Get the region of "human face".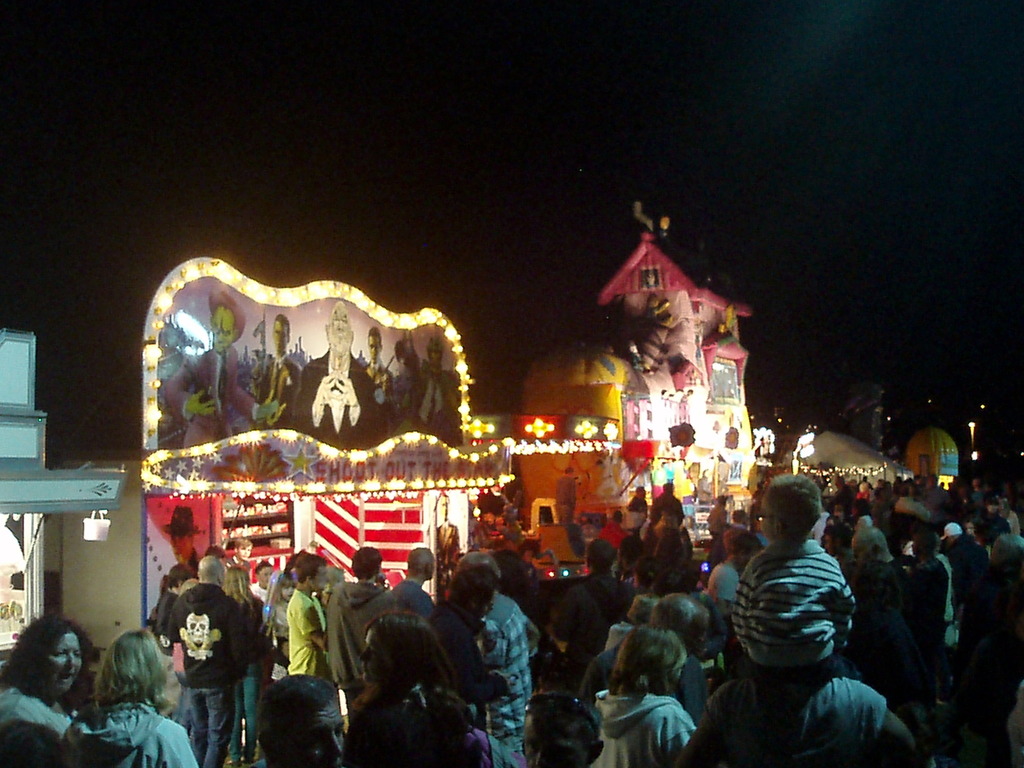
bbox=(369, 339, 380, 363).
